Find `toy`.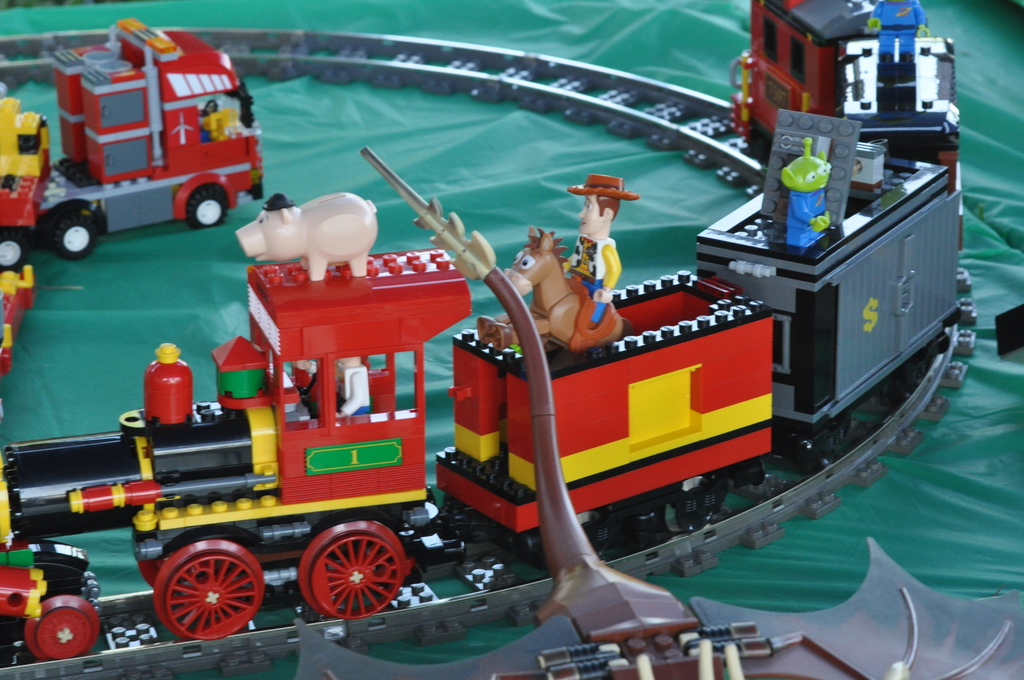
pyautogui.locateOnScreen(0, 18, 267, 378).
